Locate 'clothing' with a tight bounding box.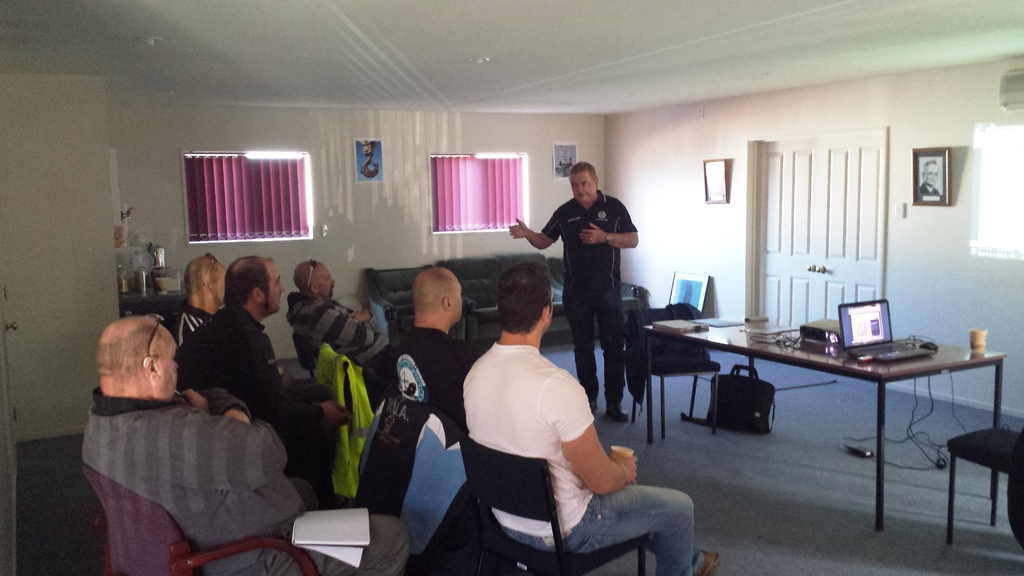
rect(77, 389, 413, 575).
